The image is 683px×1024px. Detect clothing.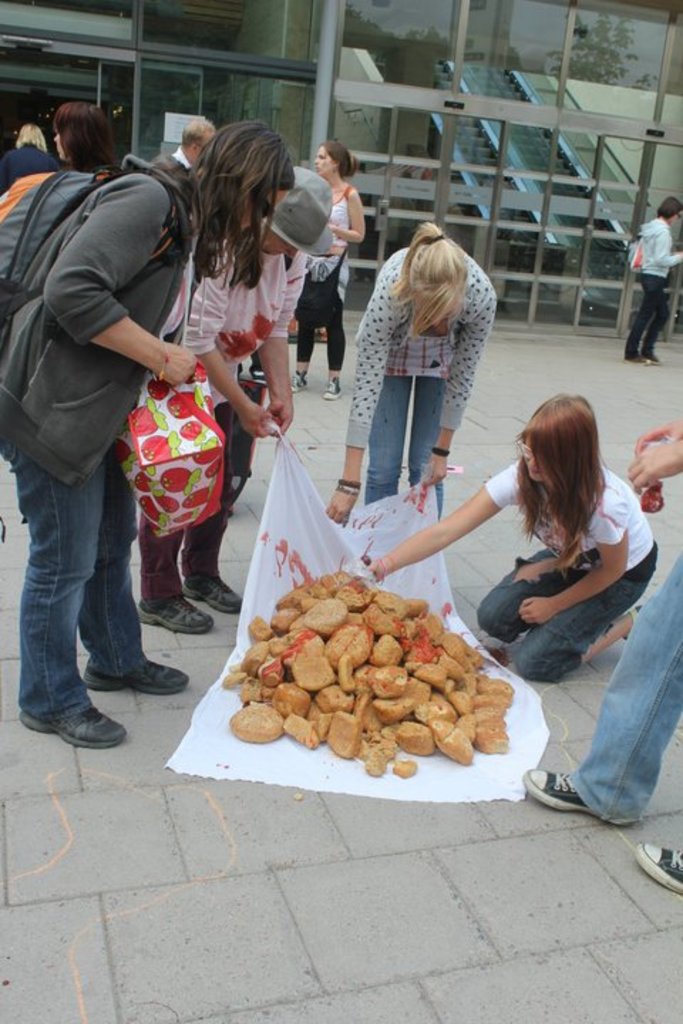
Detection: Rect(344, 238, 492, 515).
